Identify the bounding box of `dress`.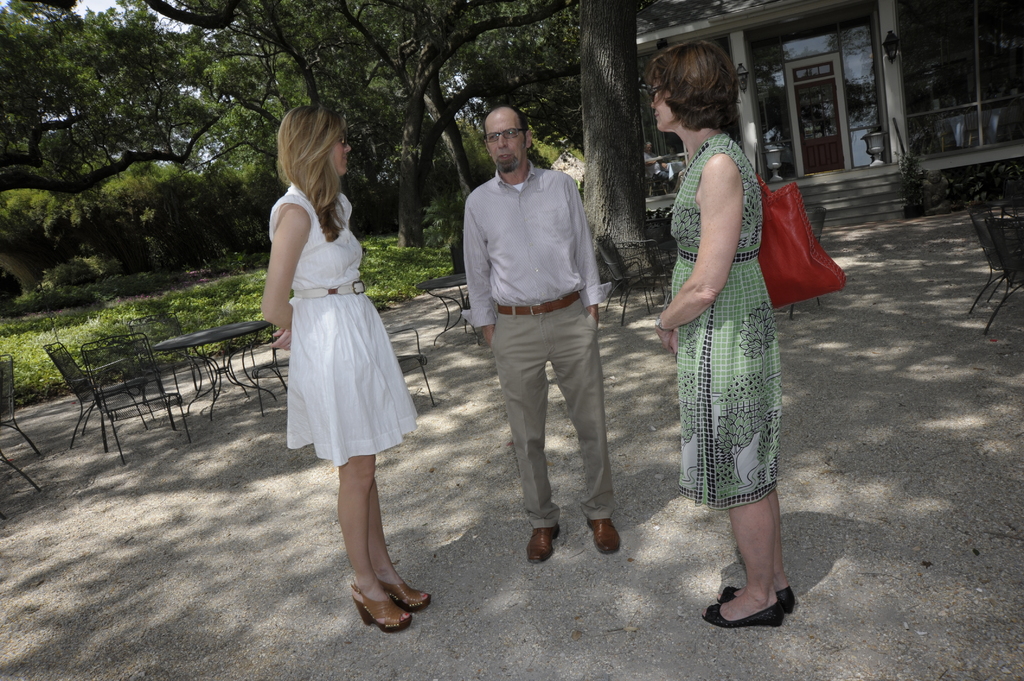
left=666, top=131, right=787, bottom=507.
